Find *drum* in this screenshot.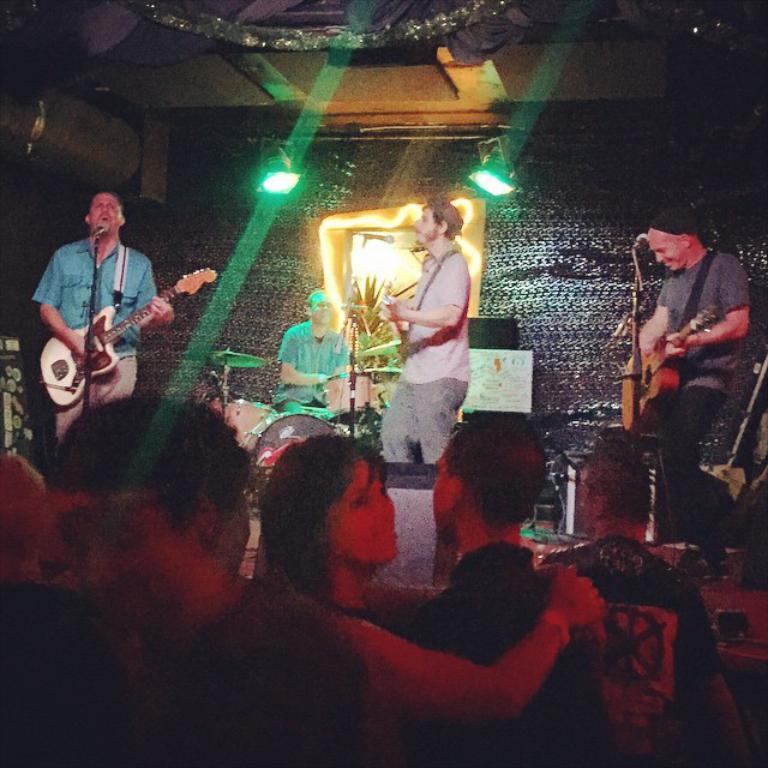
The bounding box for *drum* is [left=253, top=413, right=343, bottom=486].
